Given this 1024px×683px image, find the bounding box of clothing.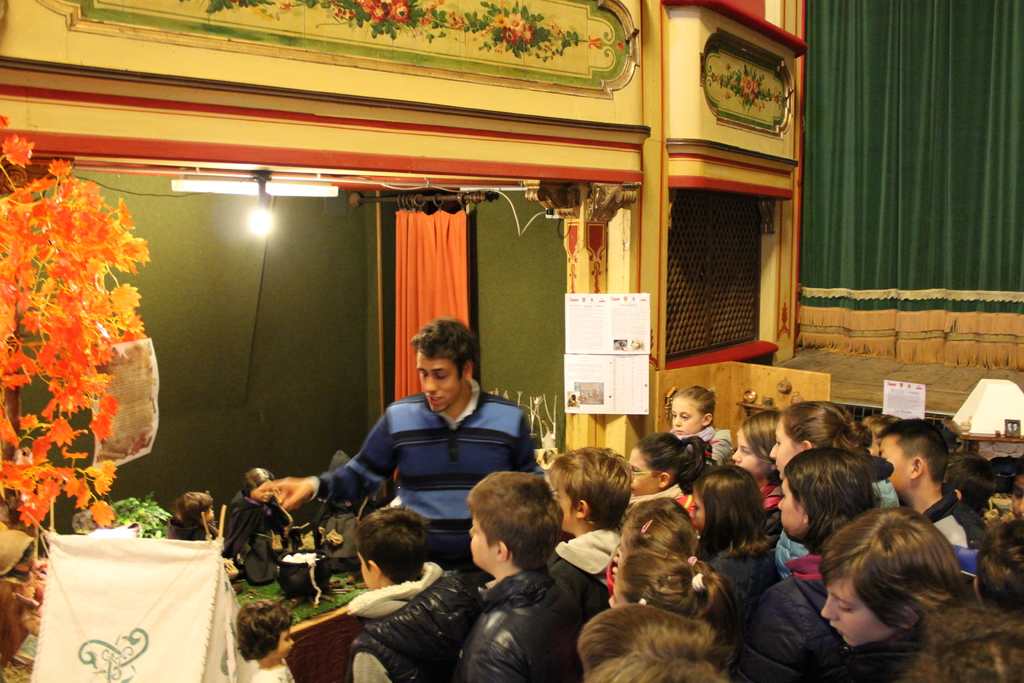
(762,569,854,677).
